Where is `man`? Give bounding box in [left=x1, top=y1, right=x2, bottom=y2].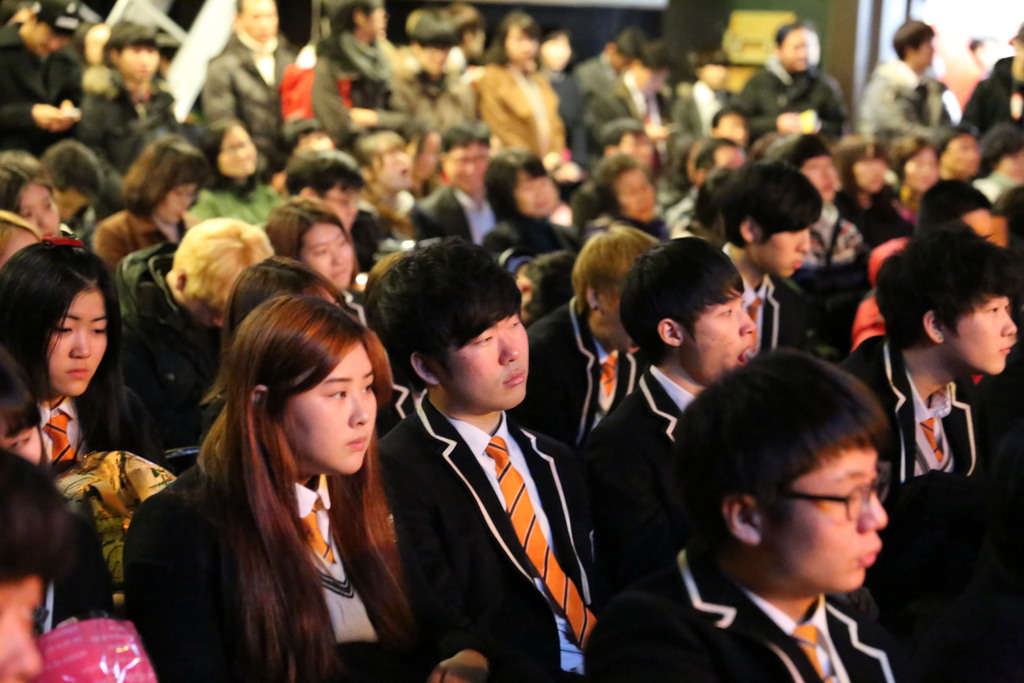
[left=0, top=1, right=100, bottom=155].
